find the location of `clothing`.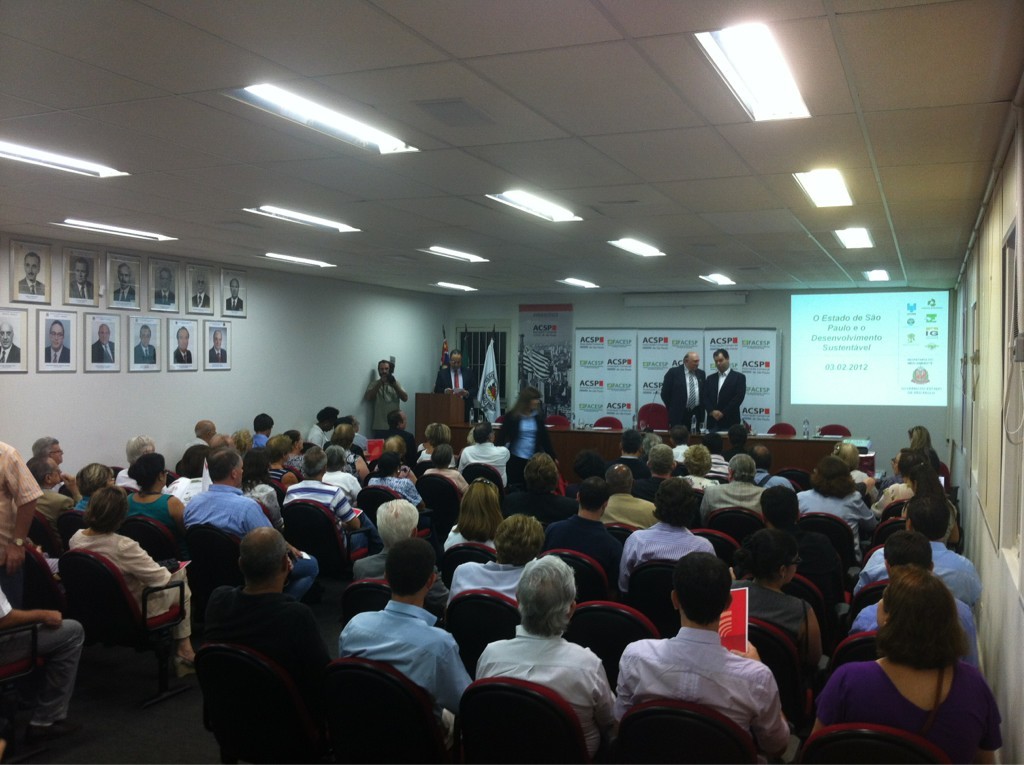
Location: bbox(459, 611, 621, 750).
